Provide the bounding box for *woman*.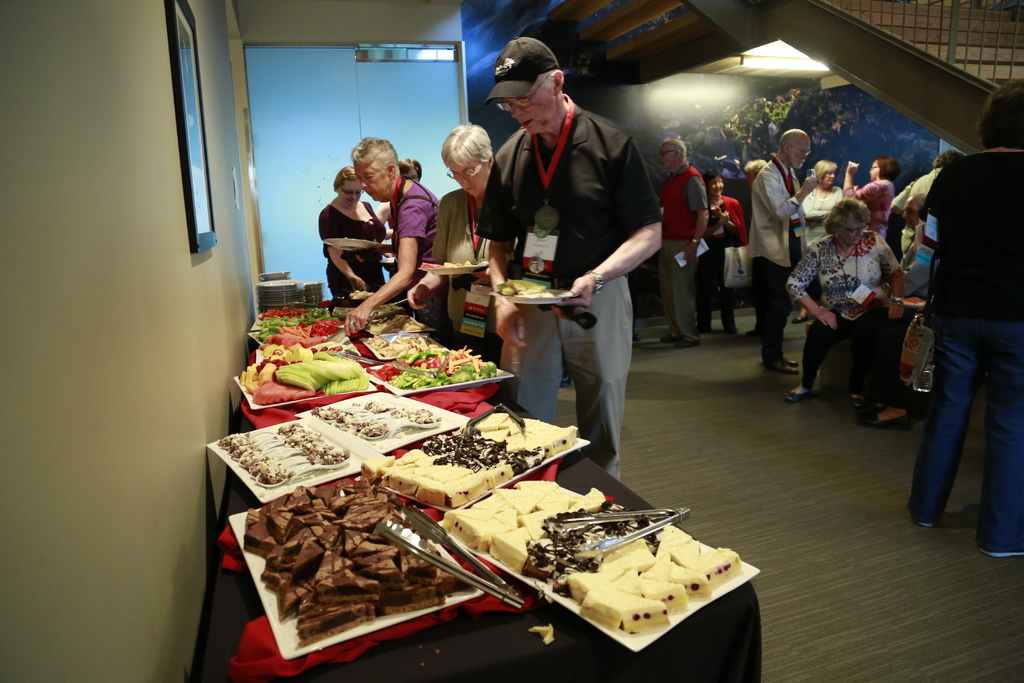
{"x1": 803, "y1": 167, "x2": 910, "y2": 435}.
